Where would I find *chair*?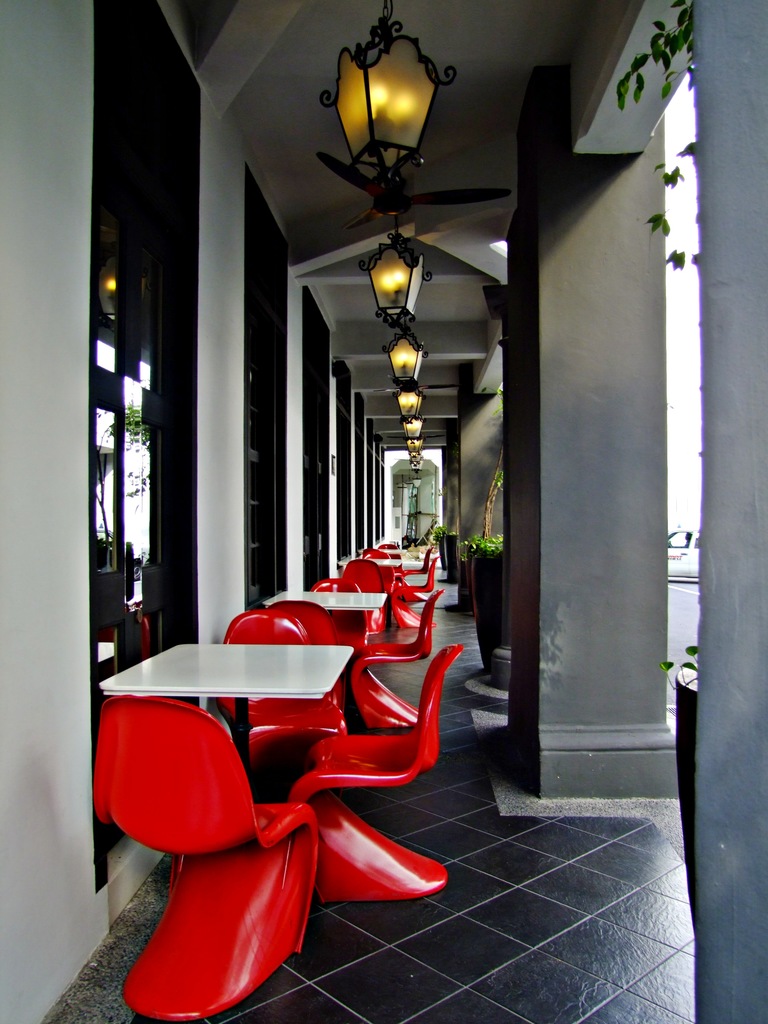
At box=[289, 650, 449, 902].
